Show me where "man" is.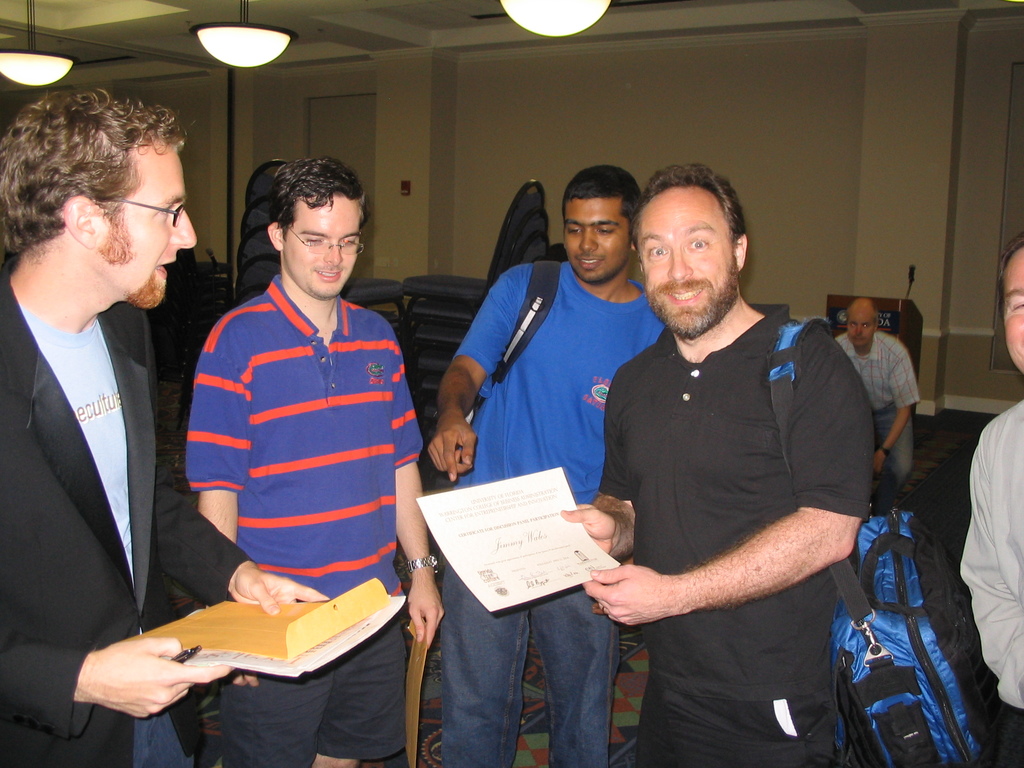
"man" is at 558/166/879/767.
